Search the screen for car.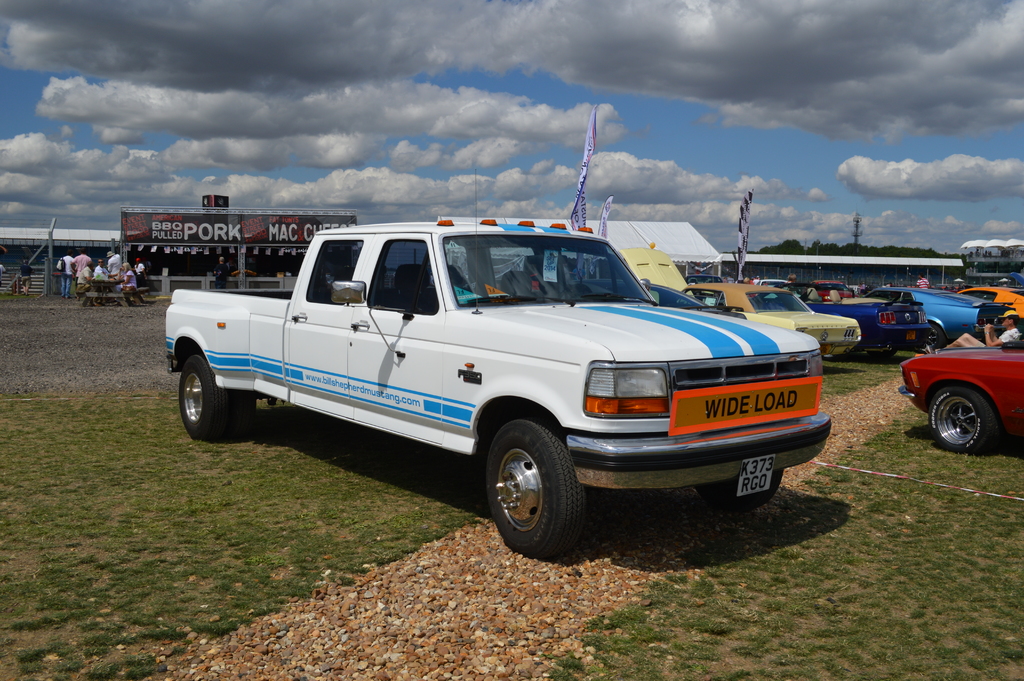
Found at 617:249:857:356.
